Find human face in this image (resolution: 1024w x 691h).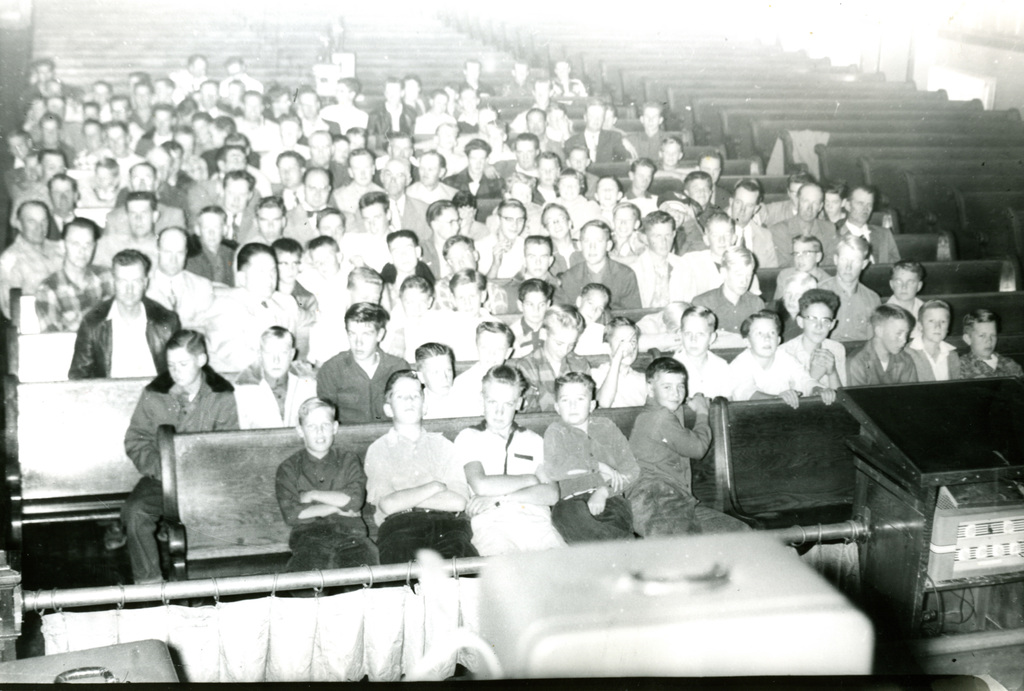
crop(542, 206, 568, 236).
